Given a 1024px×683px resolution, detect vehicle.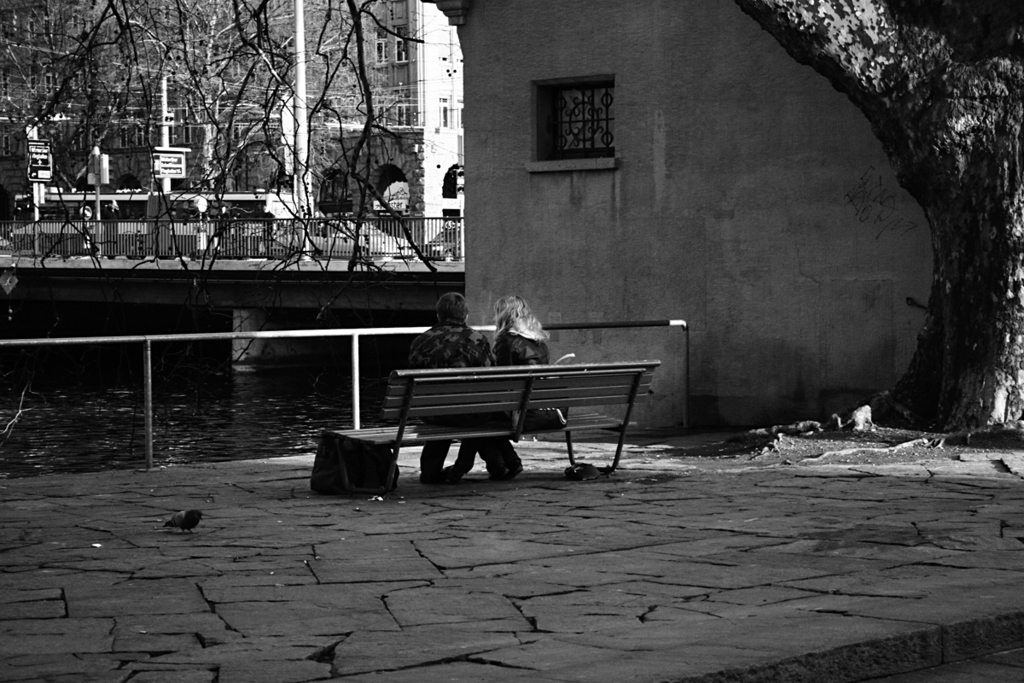
Rect(8, 190, 291, 265).
